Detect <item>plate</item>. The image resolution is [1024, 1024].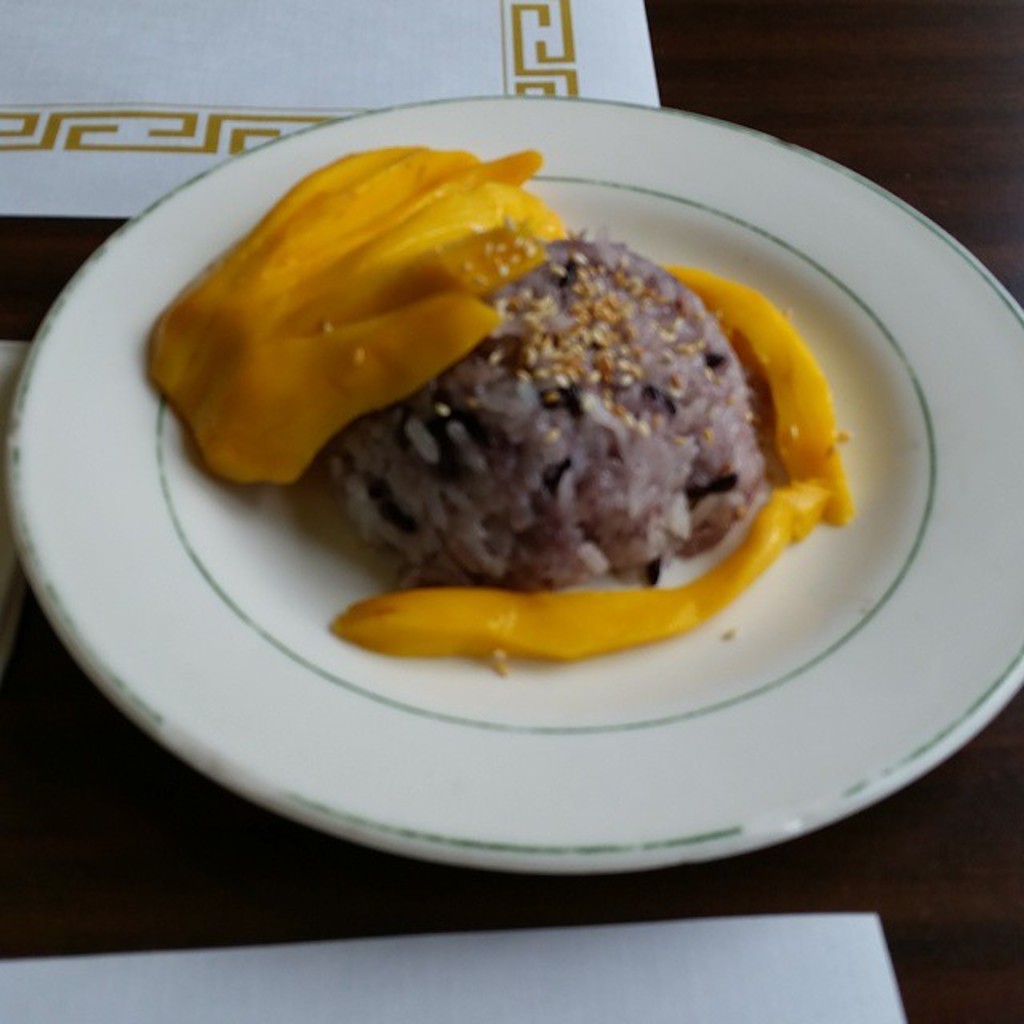
[x1=5, y1=101, x2=1022, y2=870].
